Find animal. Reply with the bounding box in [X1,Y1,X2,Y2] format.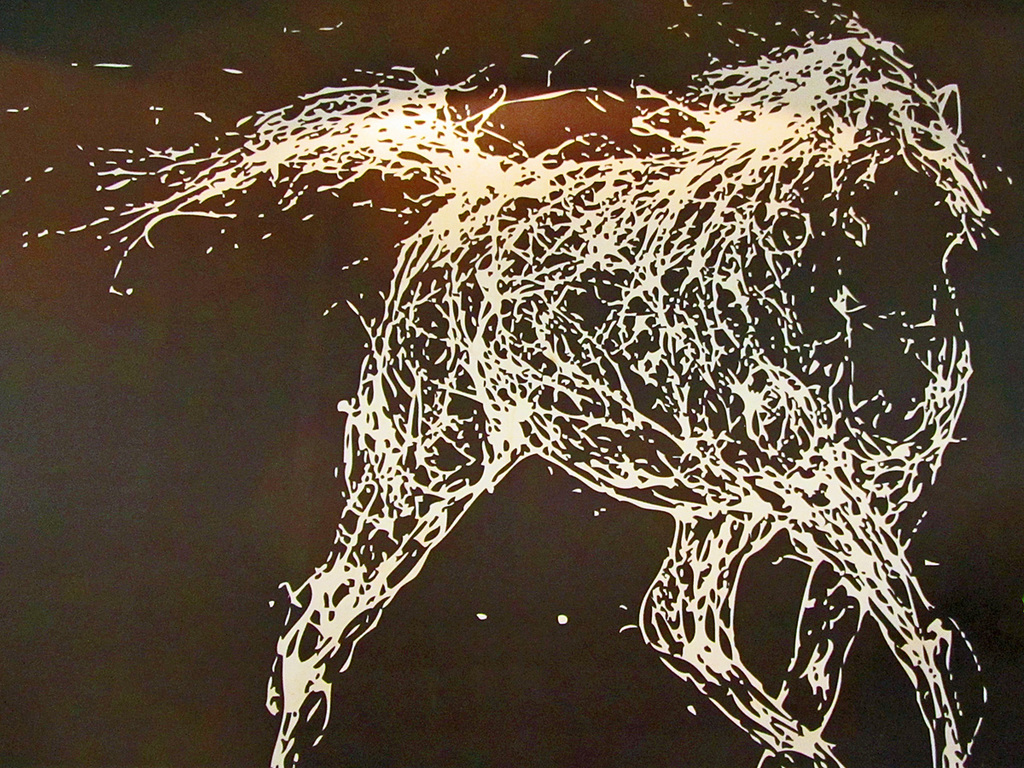
[33,20,1005,767].
